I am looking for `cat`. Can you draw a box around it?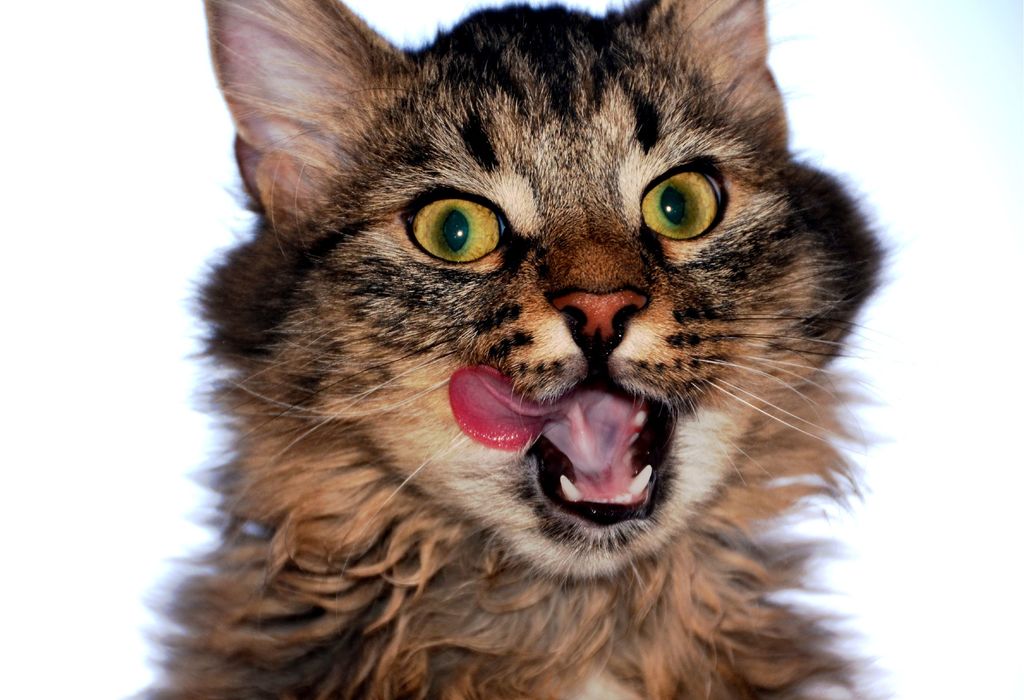
Sure, the bounding box is (125,0,908,699).
